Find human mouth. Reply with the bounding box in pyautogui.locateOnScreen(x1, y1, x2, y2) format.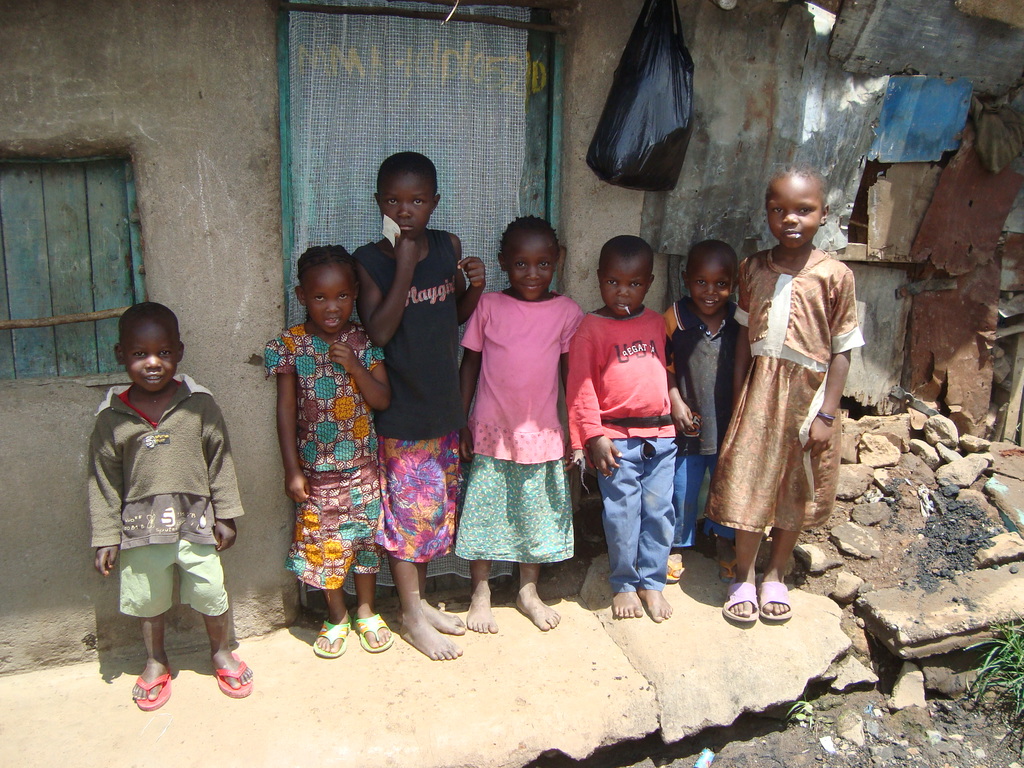
pyautogui.locateOnScreen(622, 303, 627, 310).
